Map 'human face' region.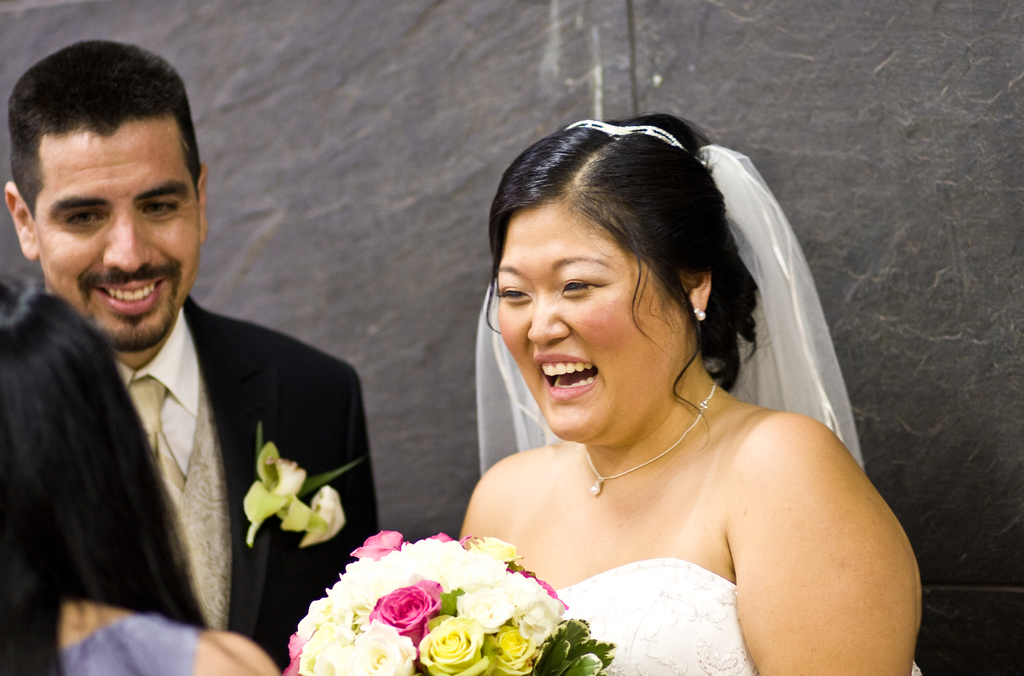
Mapped to [left=35, top=137, right=202, bottom=346].
